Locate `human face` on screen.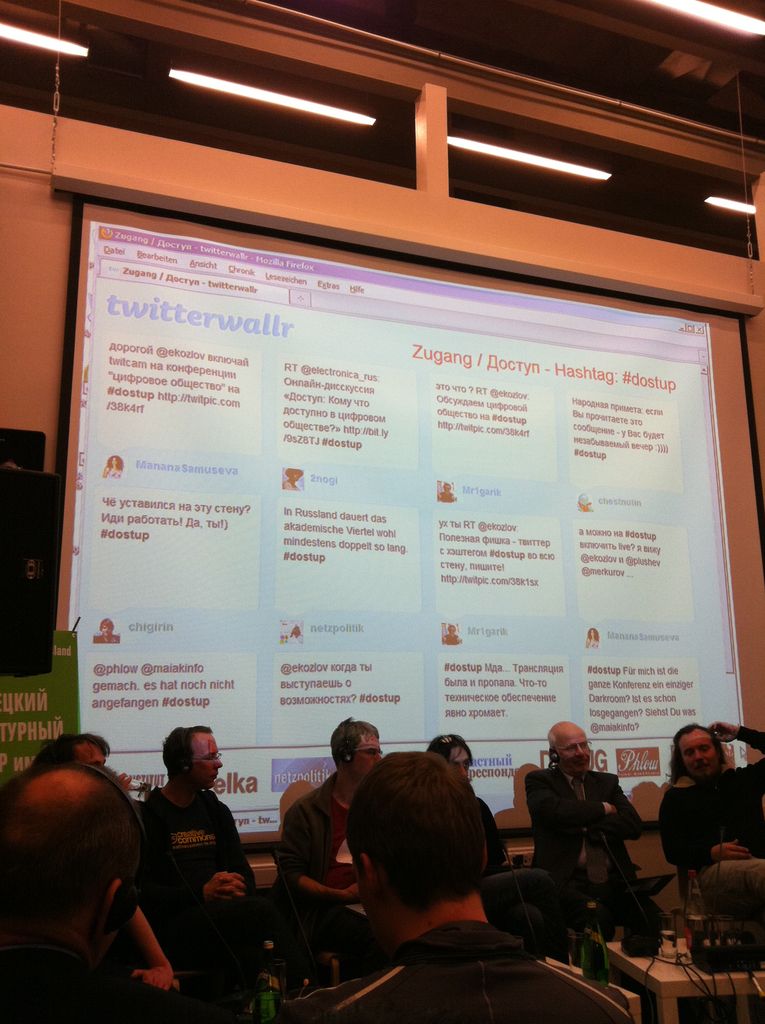
On screen at (left=673, top=732, right=720, bottom=778).
